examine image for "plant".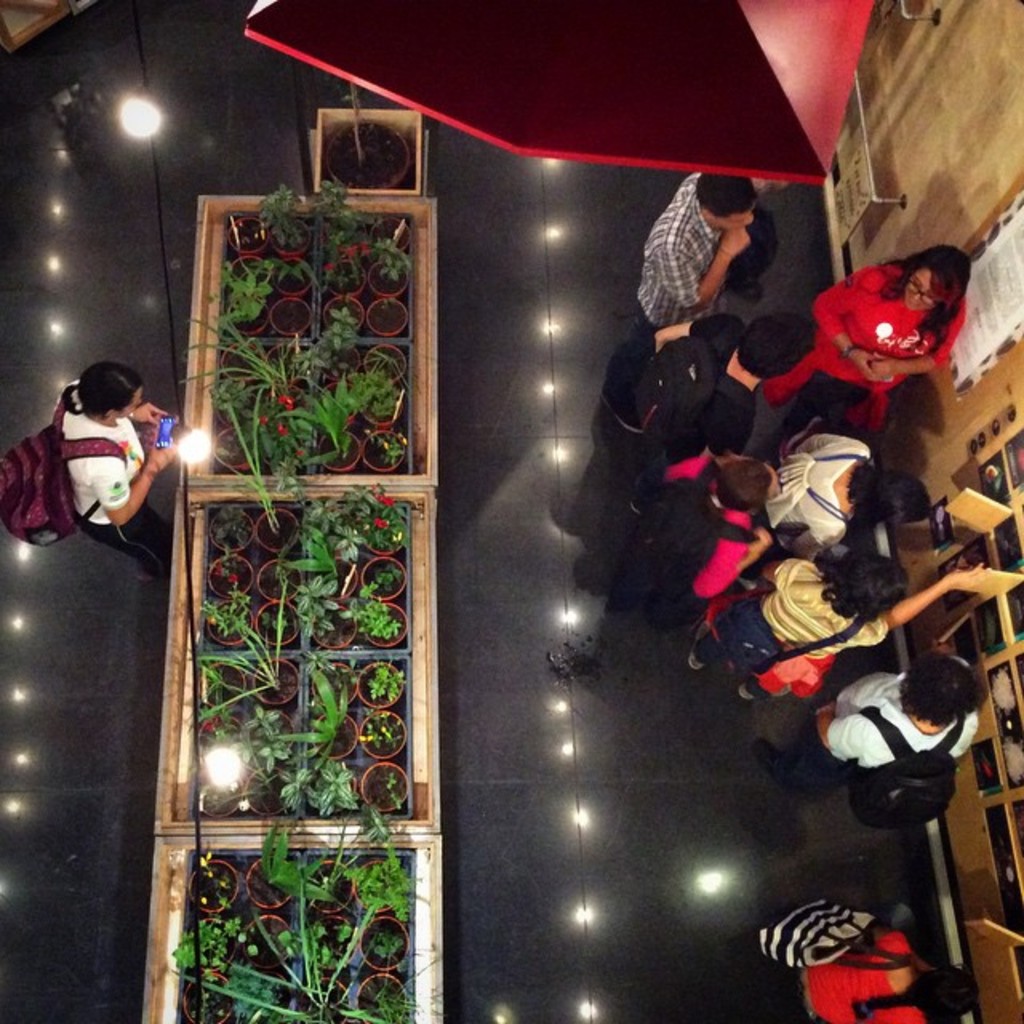
Examination result: detection(182, 301, 282, 381).
